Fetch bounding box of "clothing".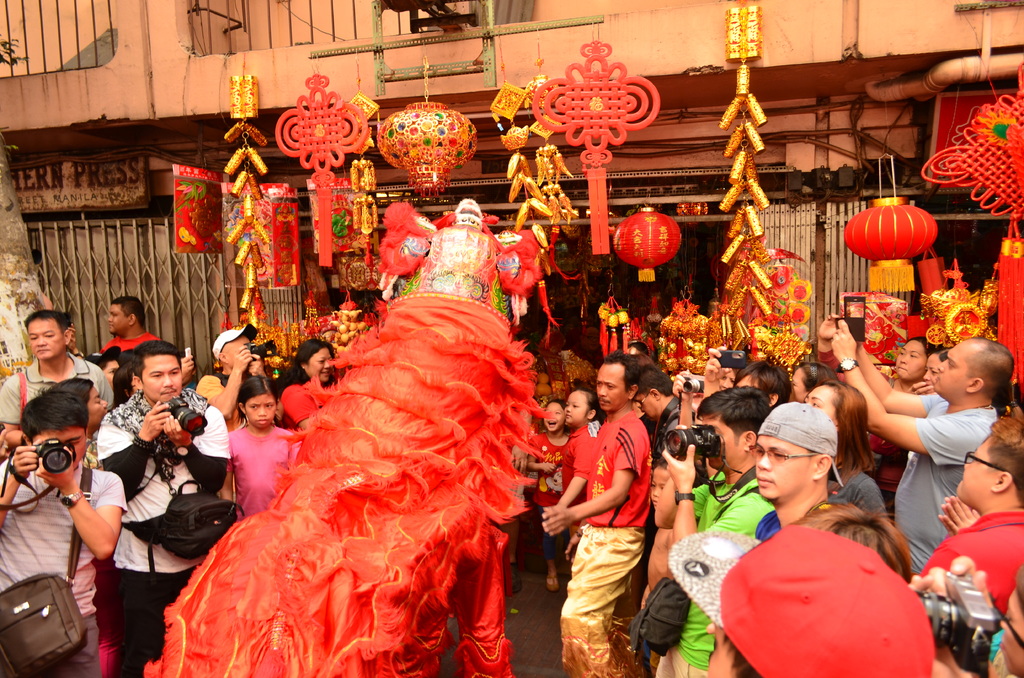
Bbox: region(884, 403, 999, 578).
